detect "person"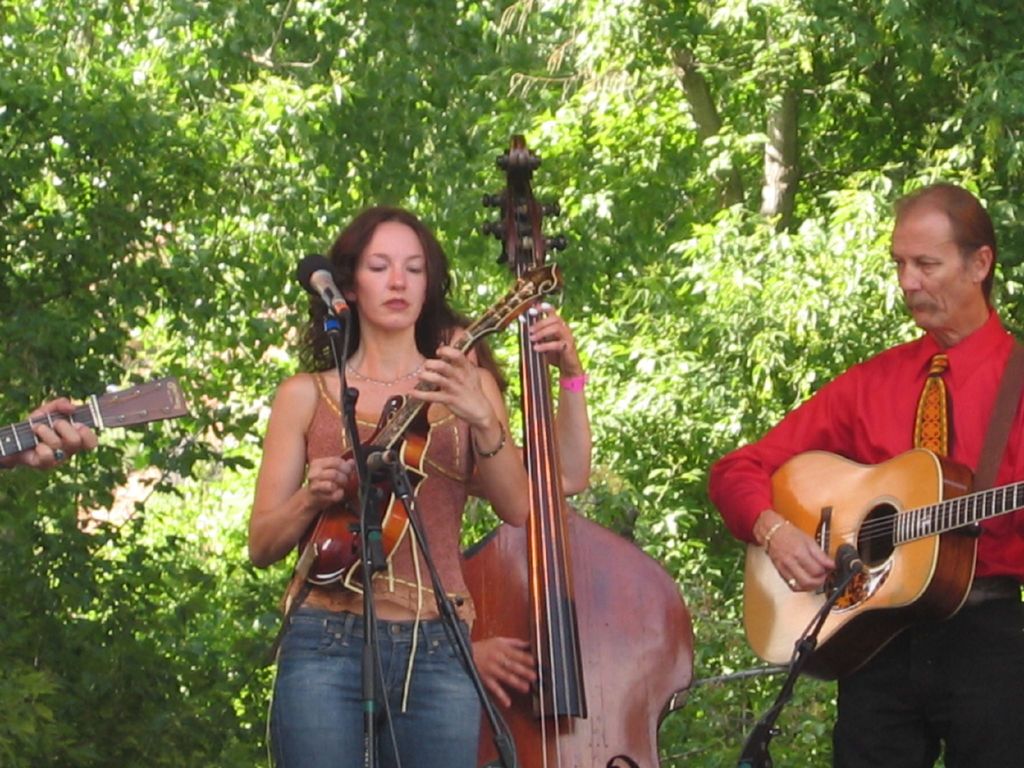
[left=286, top=307, right=592, bottom=719]
